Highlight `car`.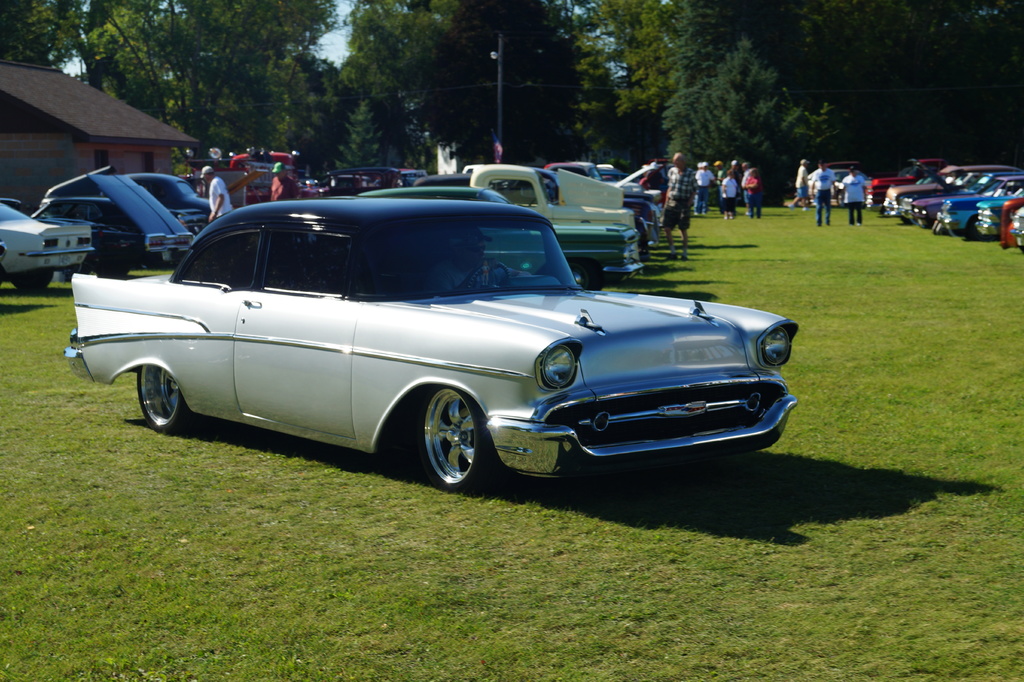
Highlighted region: <box>355,186,634,299</box>.
